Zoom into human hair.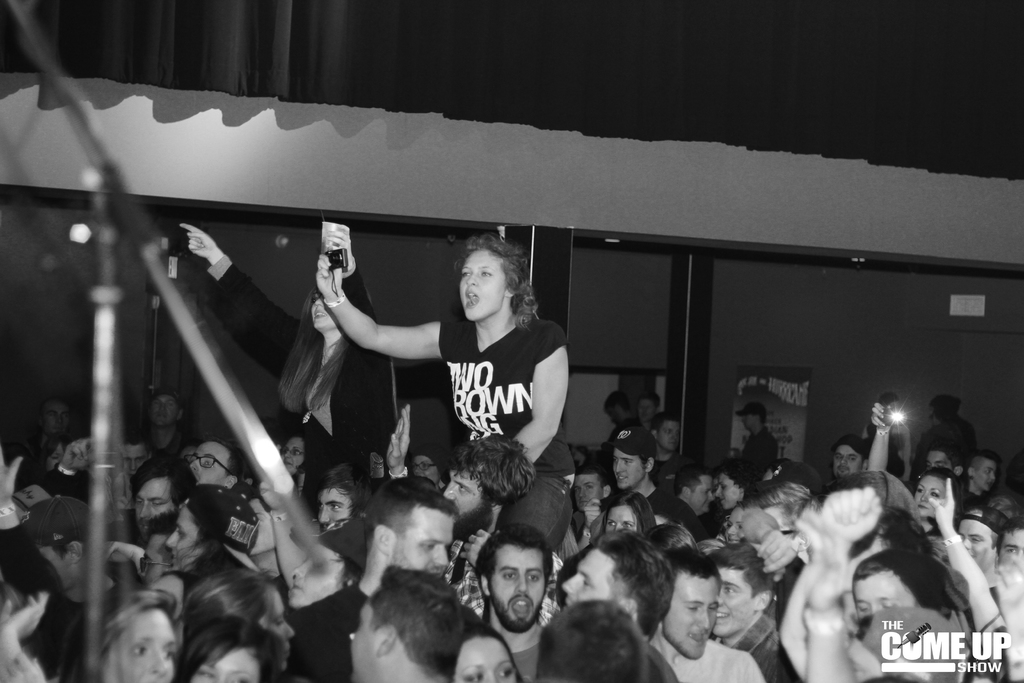
Zoom target: select_region(458, 233, 540, 327).
